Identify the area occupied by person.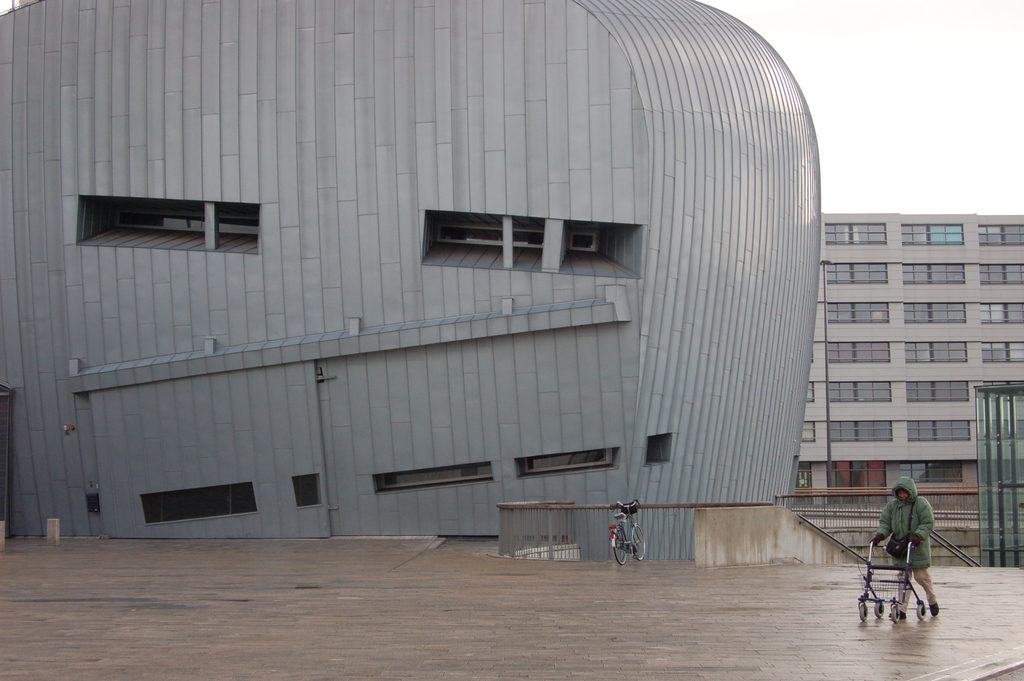
Area: x1=877 y1=475 x2=942 y2=618.
